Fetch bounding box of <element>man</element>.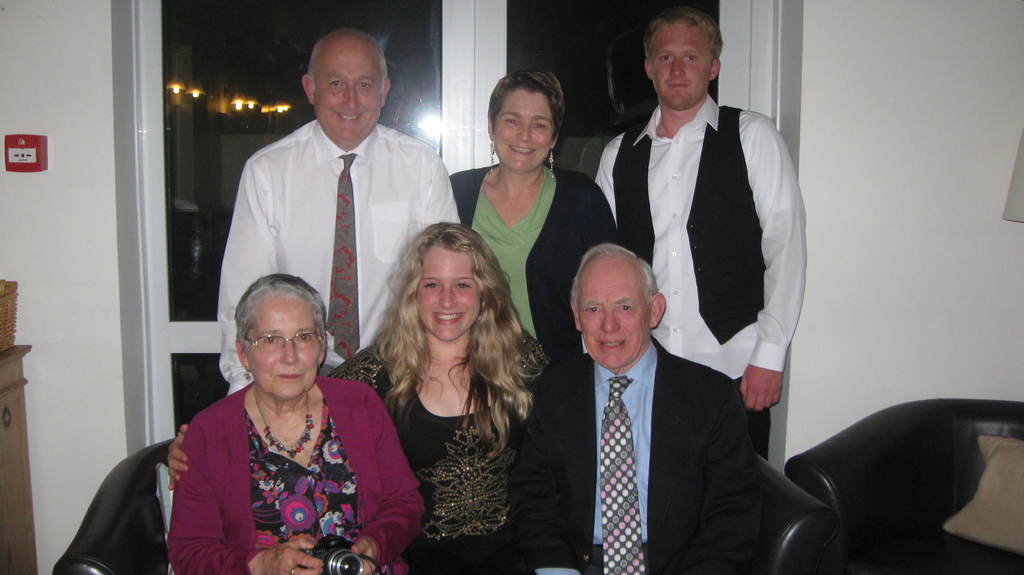
Bbox: bbox=(596, 6, 809, 463).
